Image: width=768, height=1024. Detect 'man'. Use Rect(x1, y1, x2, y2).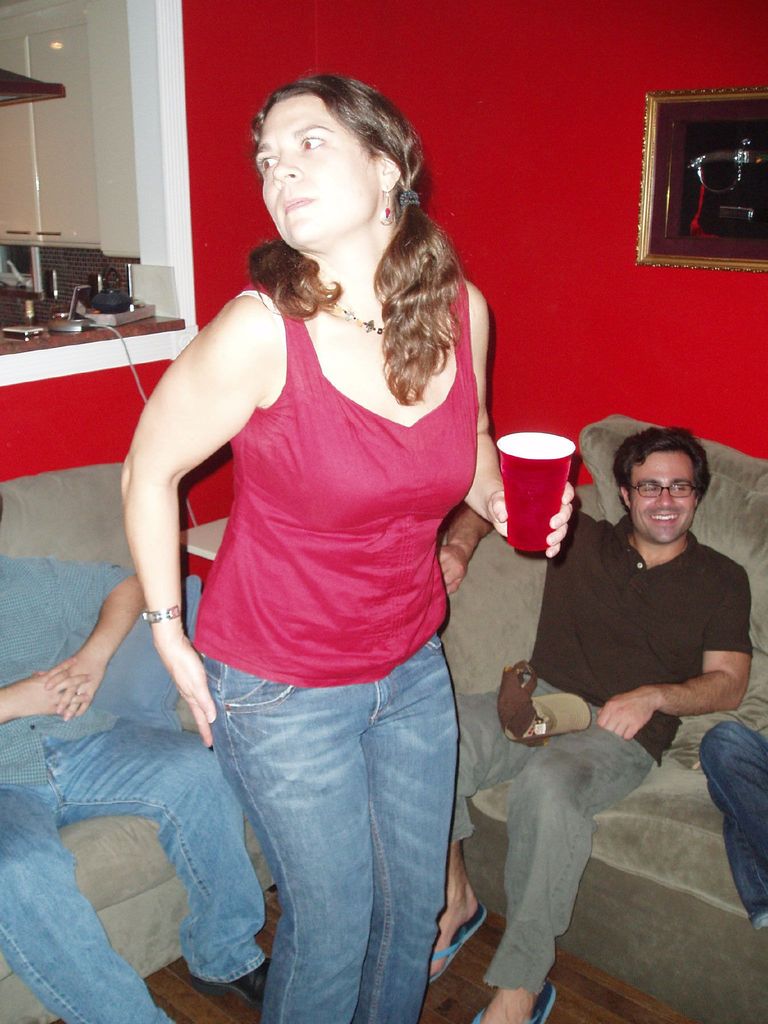
Rect(0, 497, 269, 1023).
